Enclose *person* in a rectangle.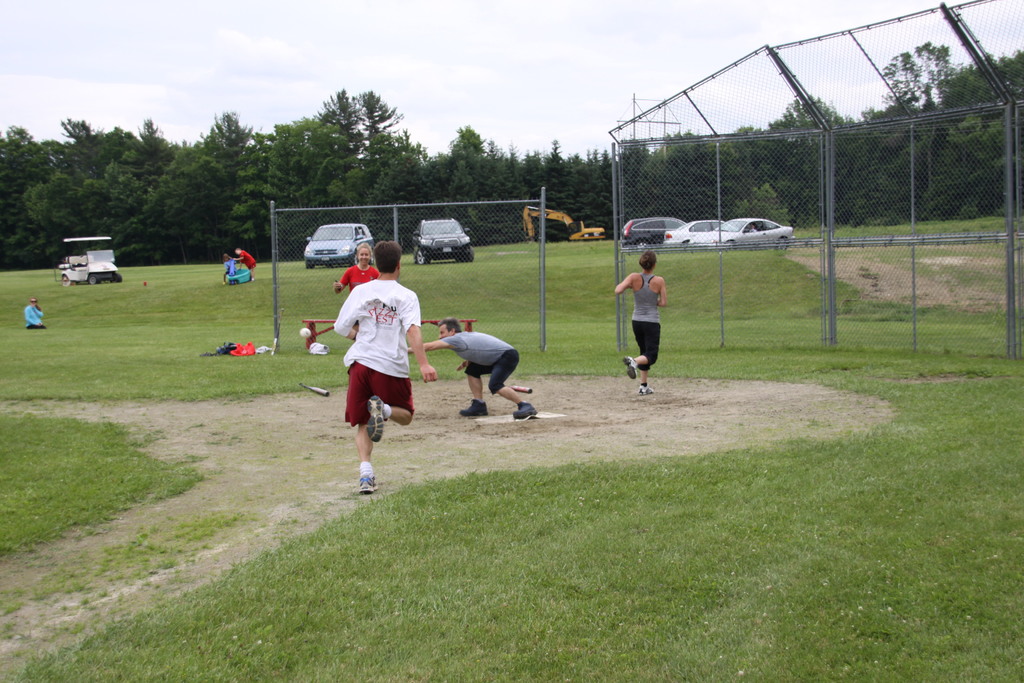
pyautogui.locateOnScreen(620, 244, 673, 396).
